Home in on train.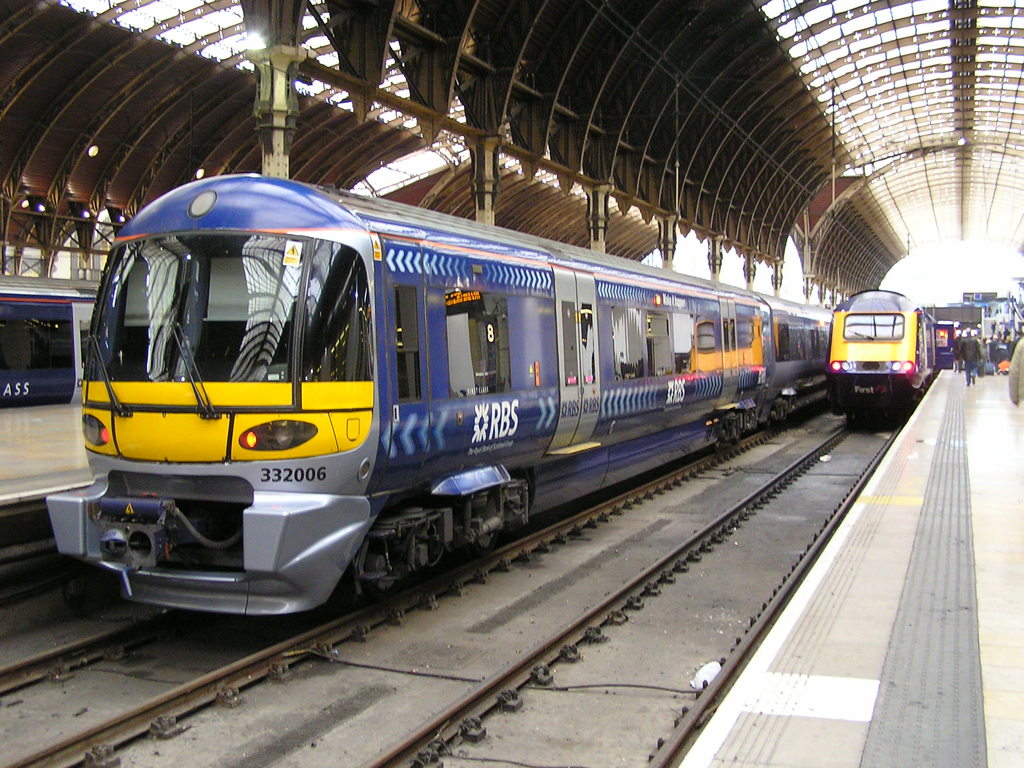
Homed in at <bbox>824, 289, 957, 409</bbox>.
